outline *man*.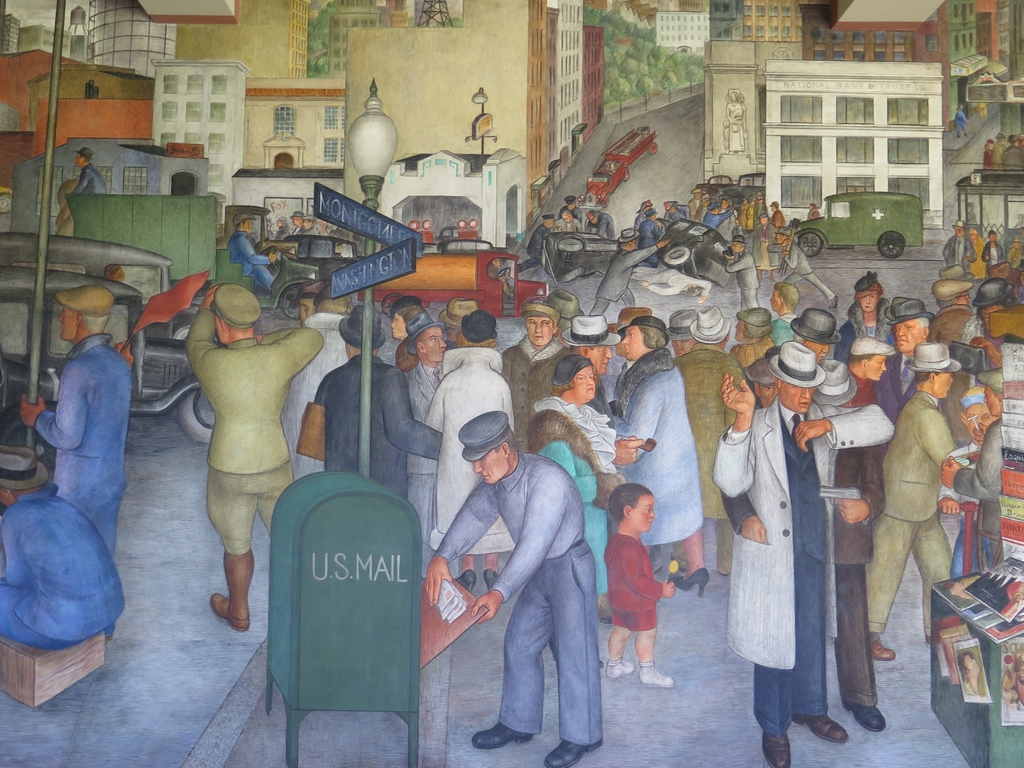
Outline: box(724, 236, 760, 311).
